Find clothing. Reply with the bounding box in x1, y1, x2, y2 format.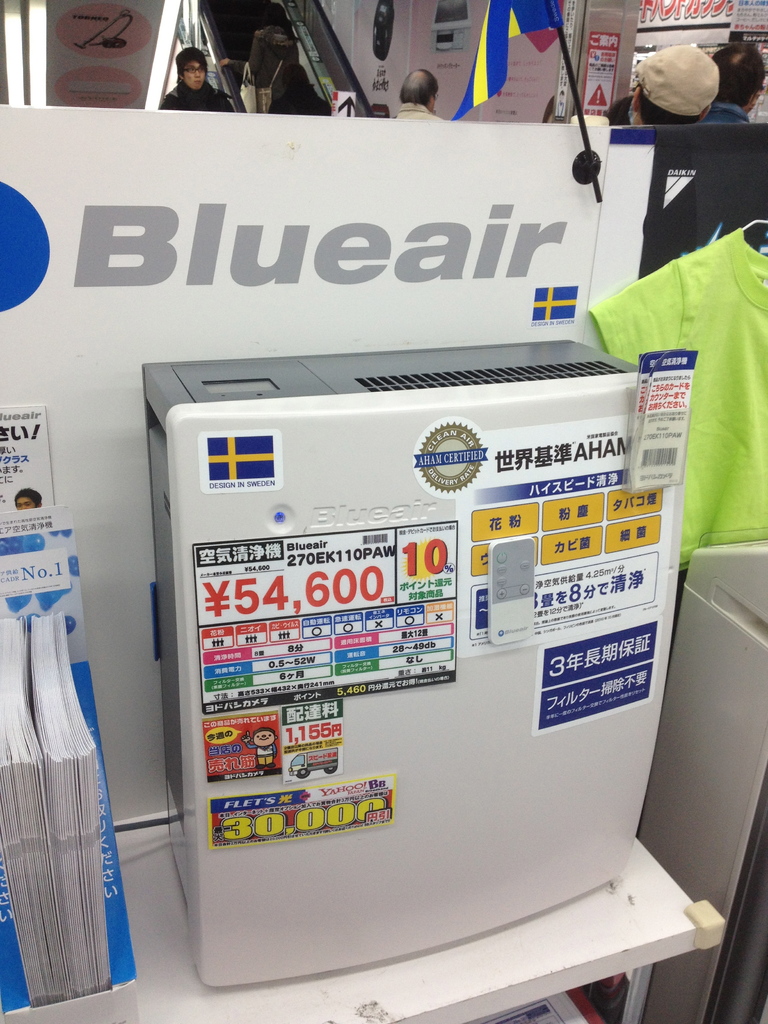
401, 104, 452, 125.
